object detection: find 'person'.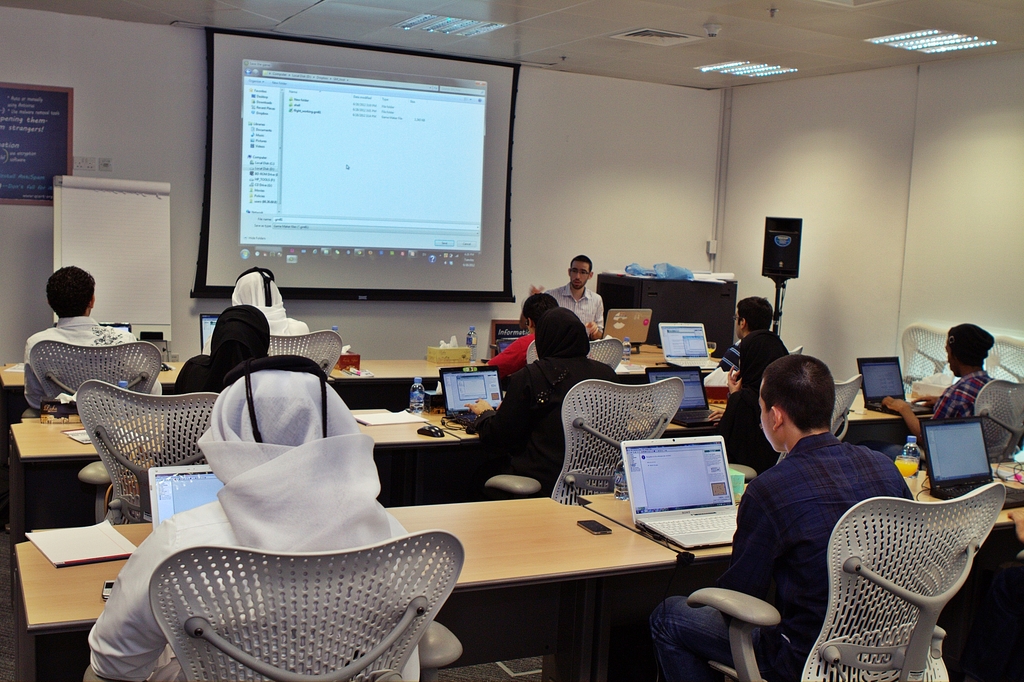
[x1=230, y1=268, x2=316, y2=348].
